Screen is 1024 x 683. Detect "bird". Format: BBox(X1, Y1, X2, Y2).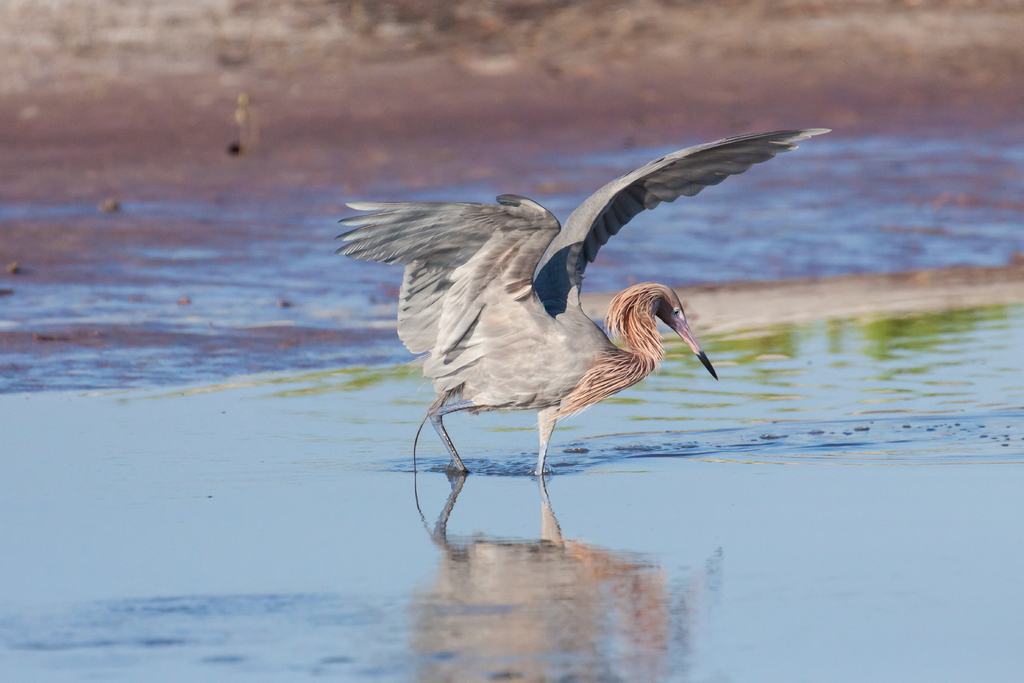
BBox(330, 145, 797, 523).
